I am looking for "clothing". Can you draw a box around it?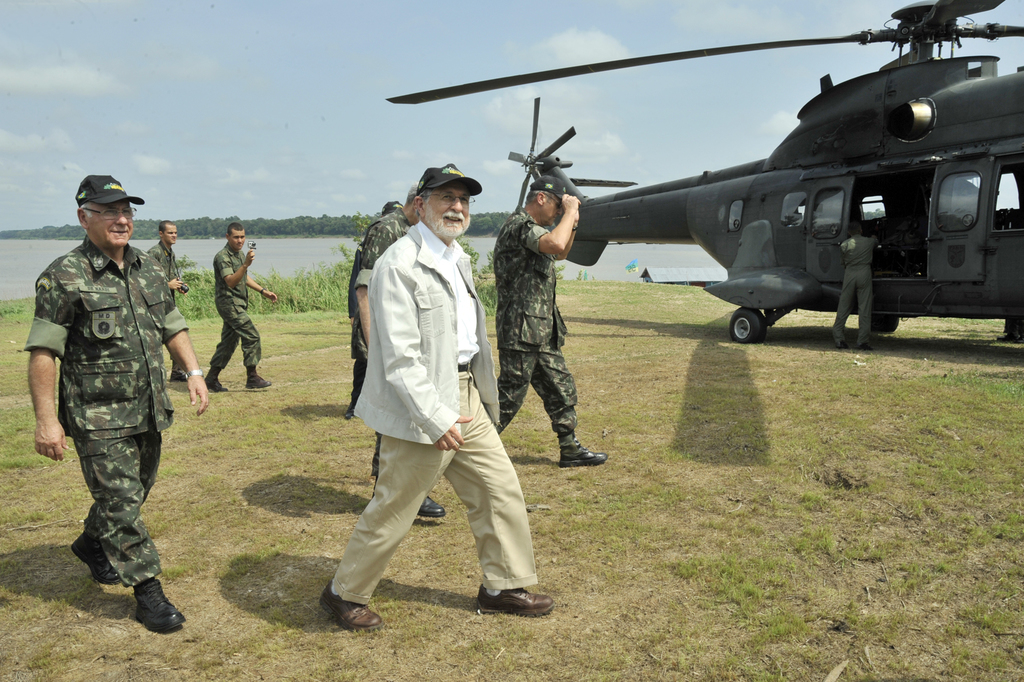
Sure, the bounding box is [x1=321, y1=221, x2=537, y2=606].
